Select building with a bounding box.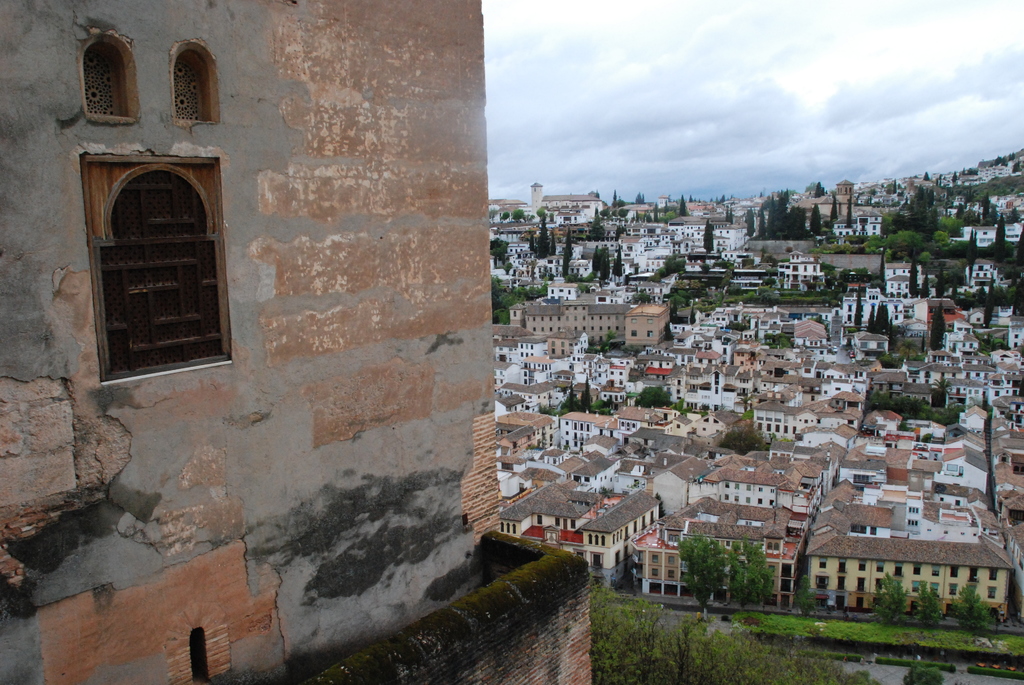
Rect(0, 0, 595, 684).
